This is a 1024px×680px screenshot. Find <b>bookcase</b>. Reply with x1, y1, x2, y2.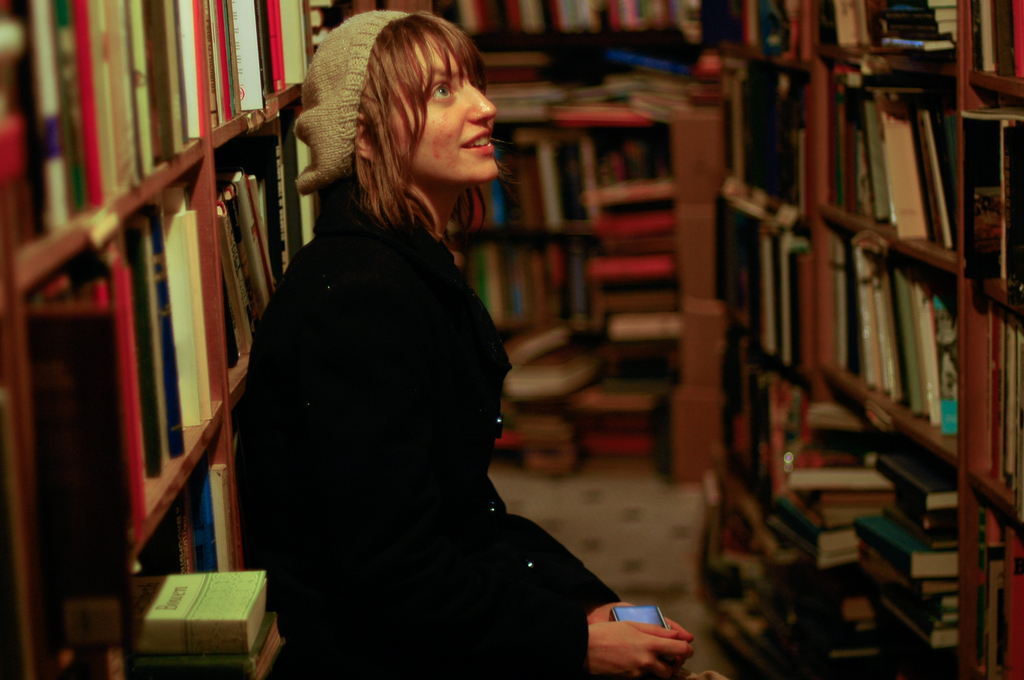
0, 0, 337, 679.
